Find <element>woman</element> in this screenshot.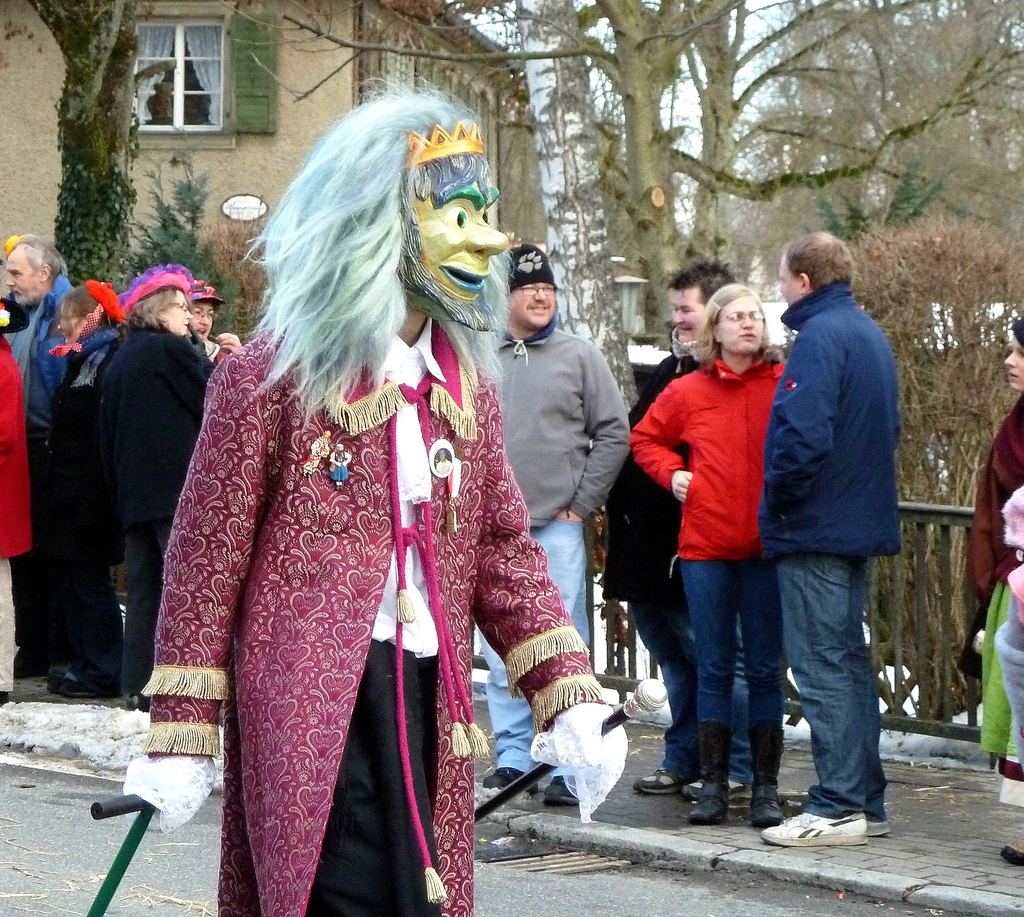
The bounding box for <element>woman</element> is 172, 276, 238, 376.
